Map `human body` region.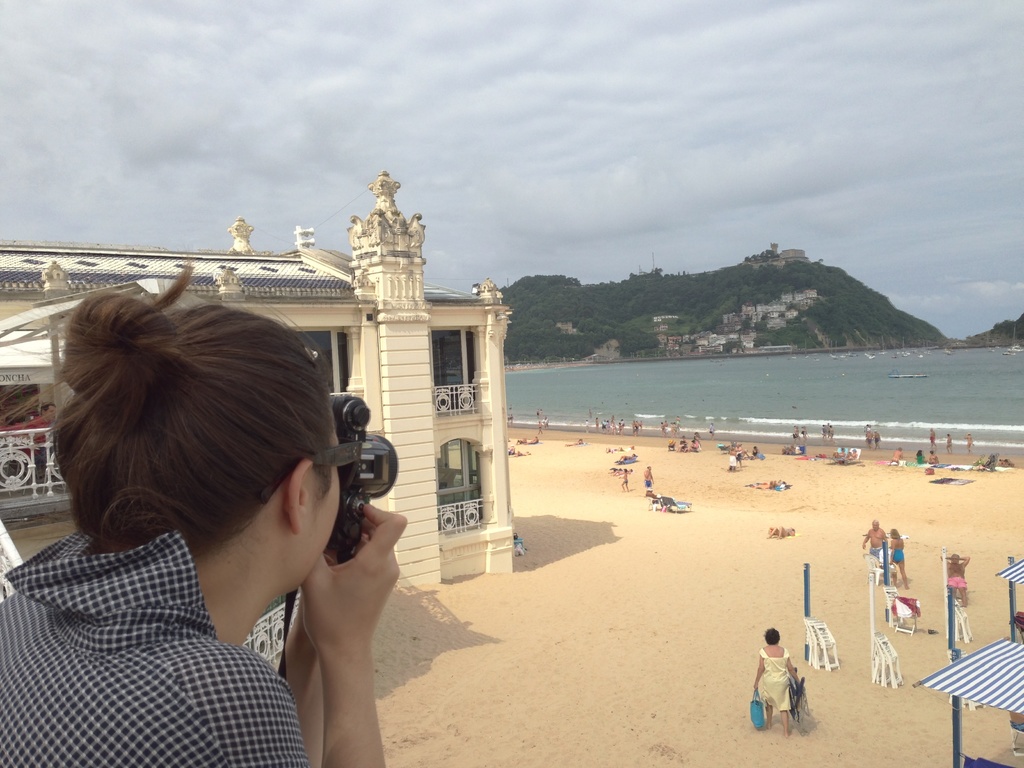
Mapped to locate(584, 421, 588, 435).
